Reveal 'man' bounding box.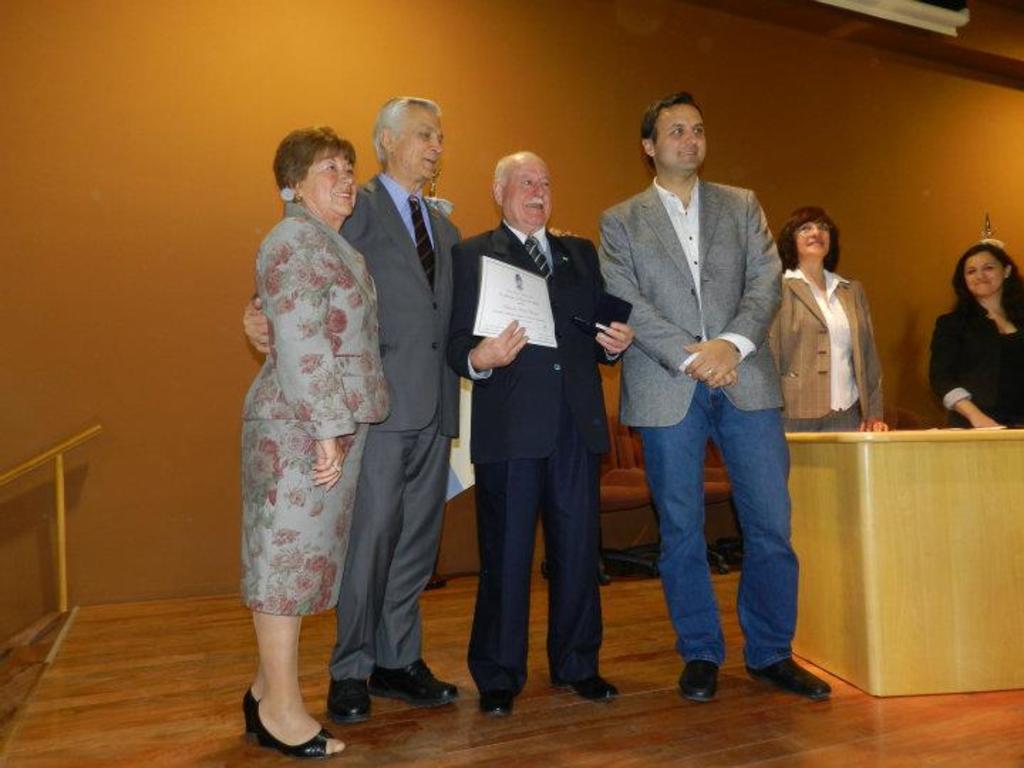
Revealed: l=458, t=135, r=607, b=715.
